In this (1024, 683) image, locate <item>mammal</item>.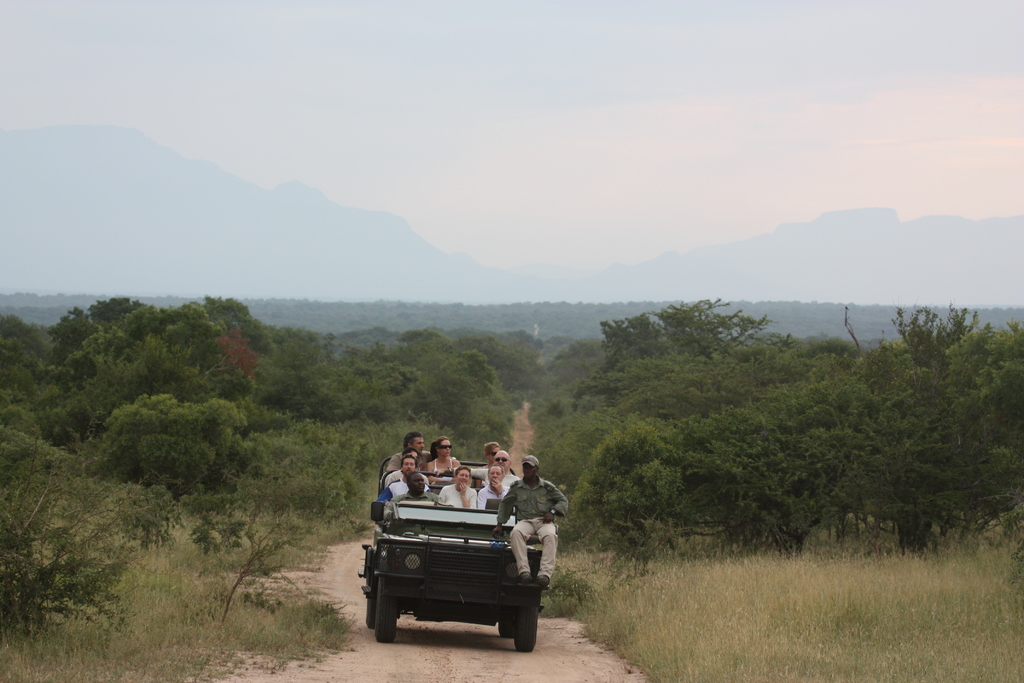
Bounding box: (x1=495, y1=448, x2=564, y2=583).
